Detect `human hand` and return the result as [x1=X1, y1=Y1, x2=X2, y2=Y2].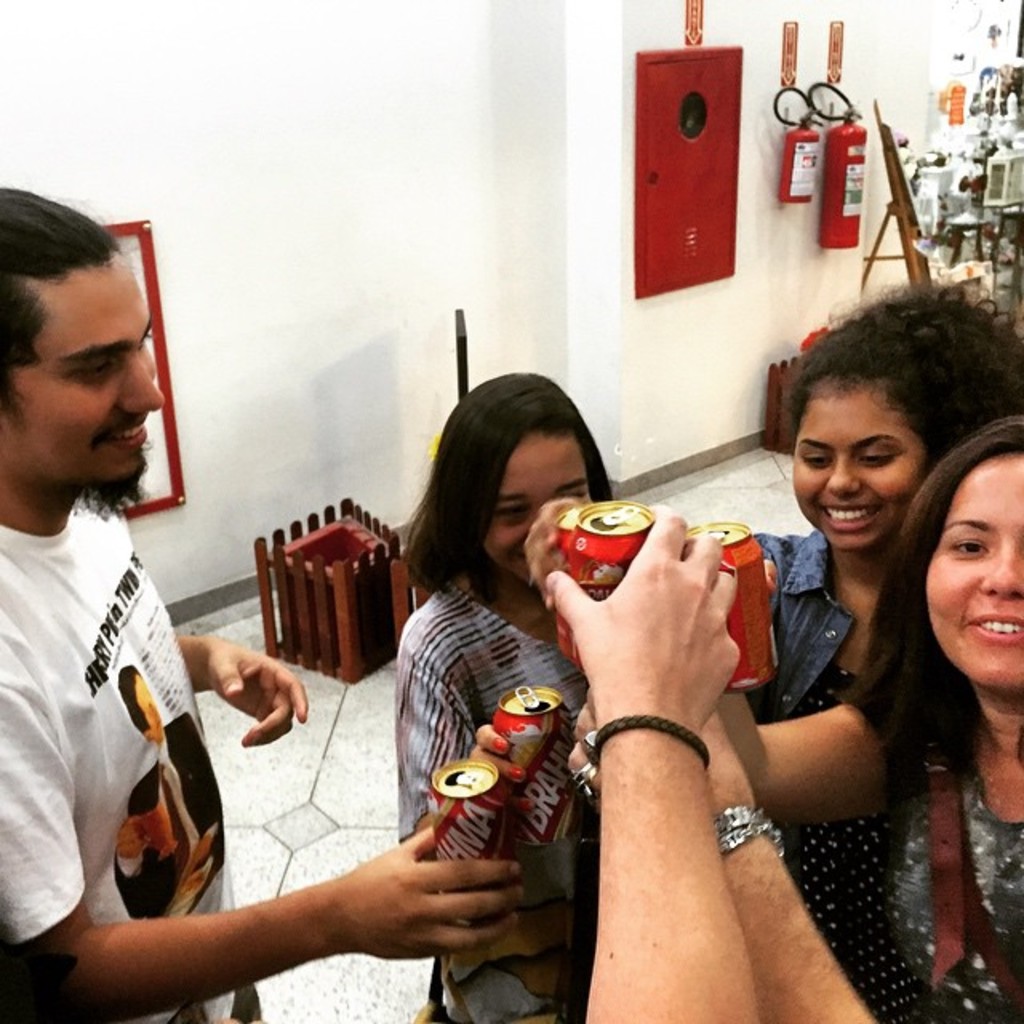
[x1=554, y1=526, x2=792, y2=731].
